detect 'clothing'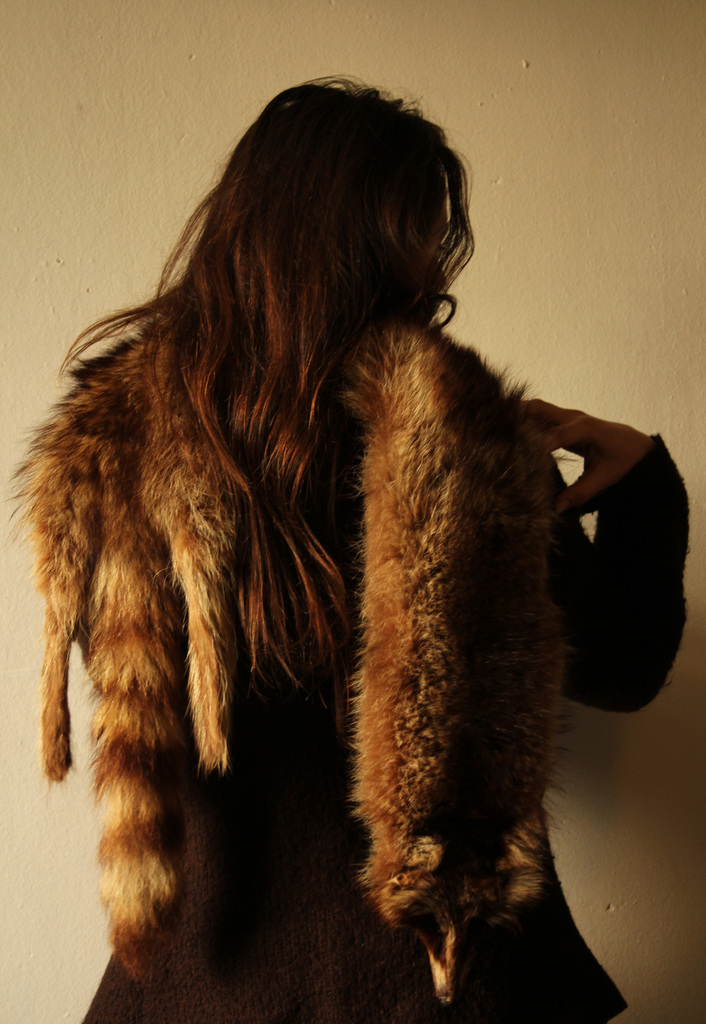
[x1=28, y1=126, x2=678, y2=1017]
